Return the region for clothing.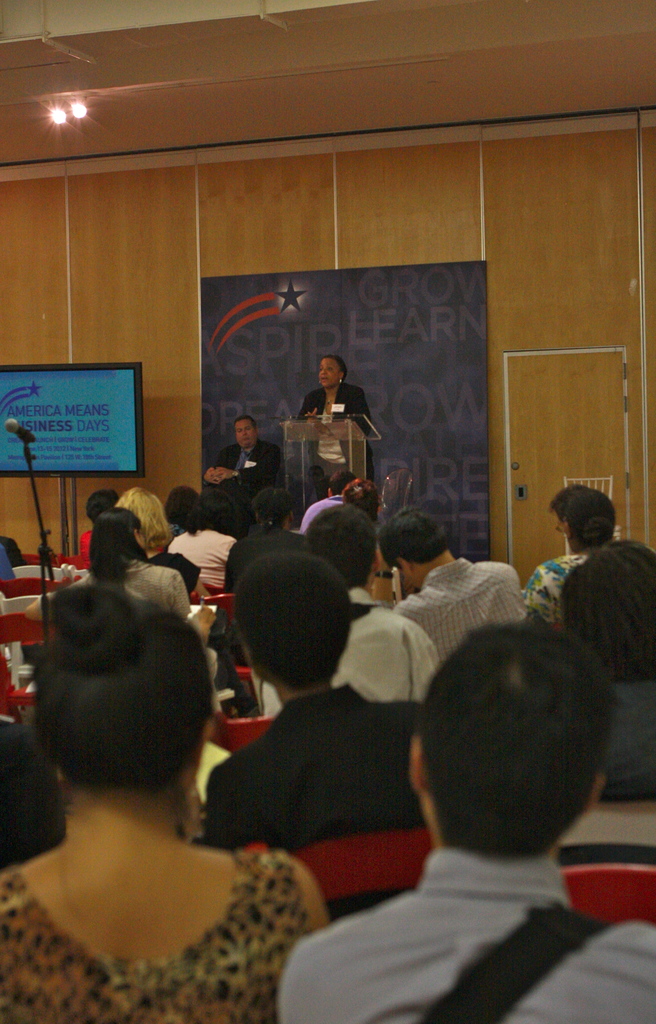
l=67, t=554, r=252, b=699.
